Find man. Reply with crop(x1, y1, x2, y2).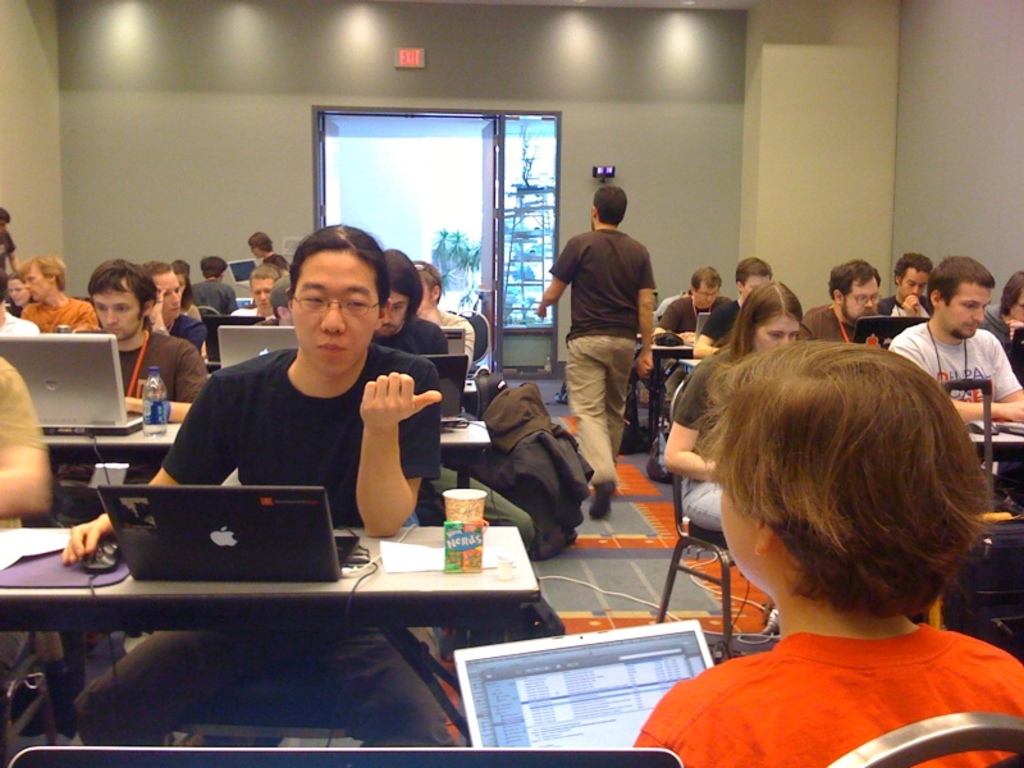
crop(877, 256, 933, 317).
